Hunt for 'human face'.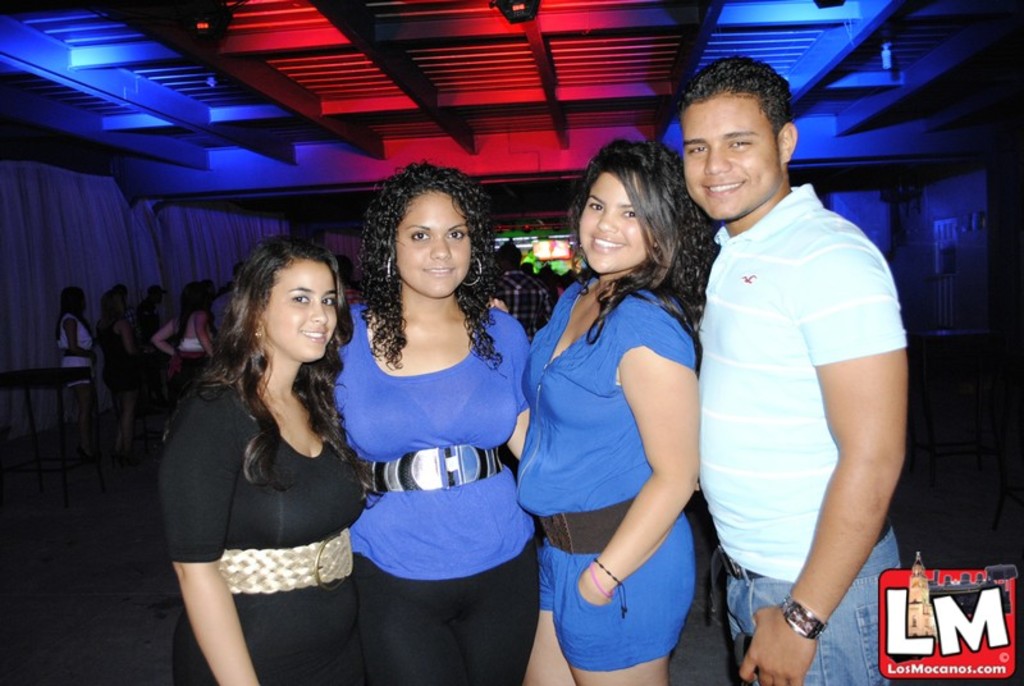
Hunted down at region(579, 175, 652, 275).
